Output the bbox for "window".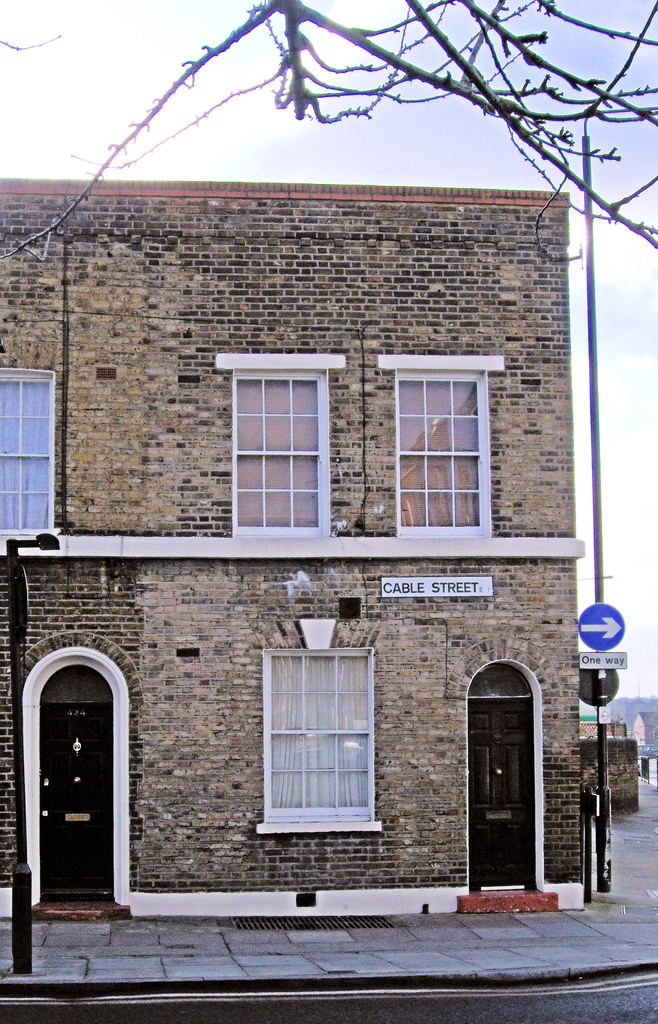
[396, 368, 494, 540].
